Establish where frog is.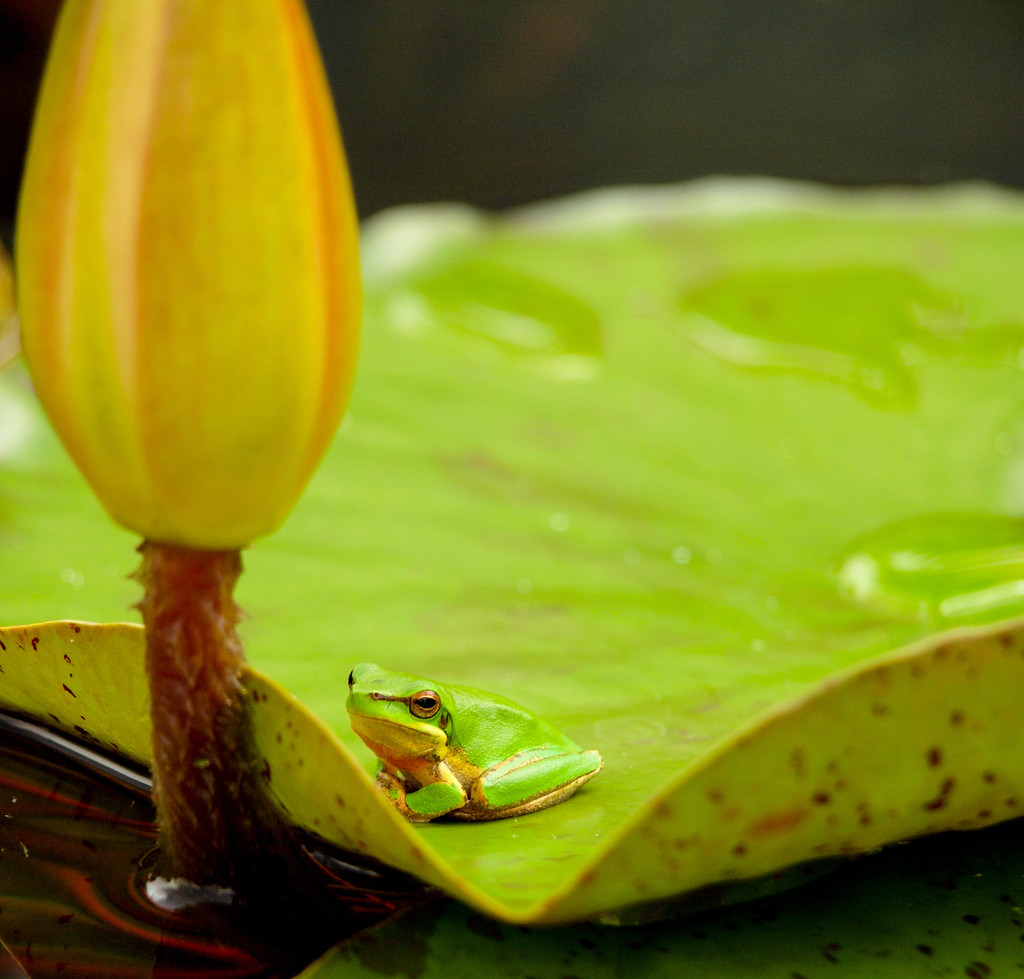
Established at <region>340, 660, 605, 825</region>.
